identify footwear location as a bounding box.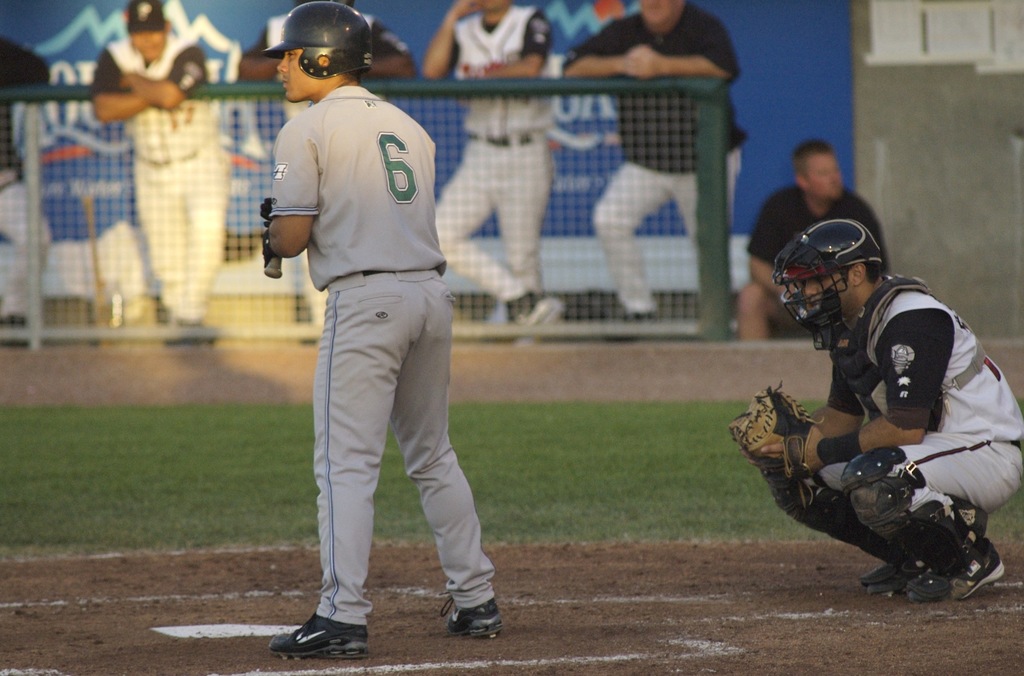
859,552,922,592.
